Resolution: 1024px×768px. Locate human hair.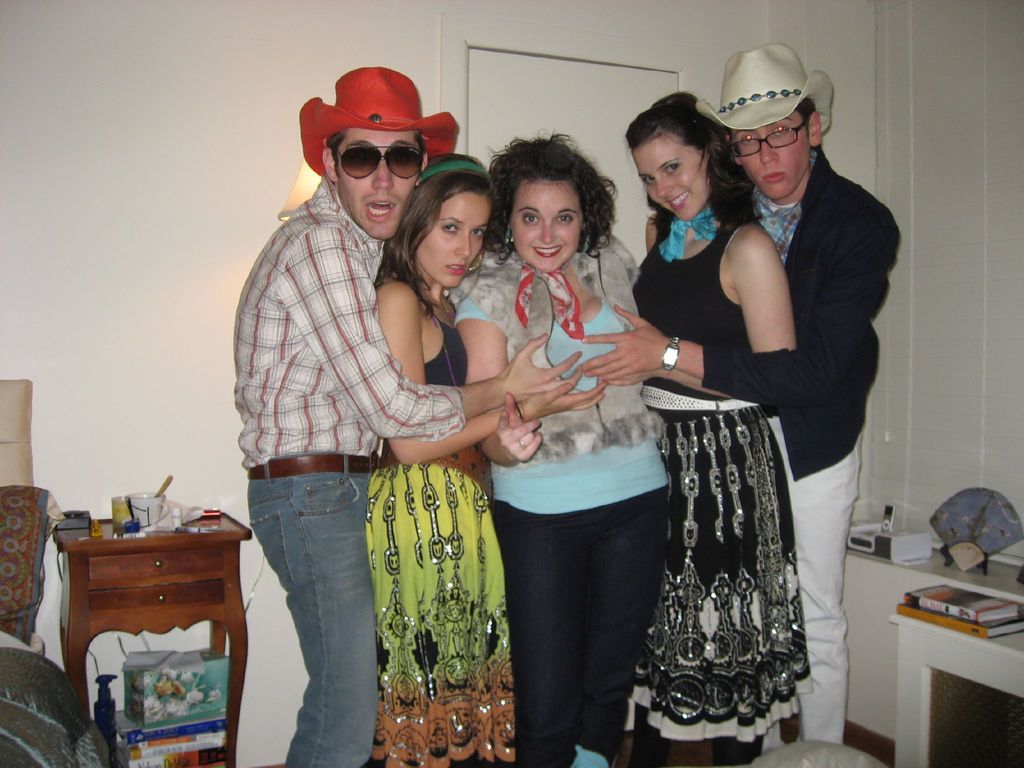
<box>371,151,503,326</box>.
